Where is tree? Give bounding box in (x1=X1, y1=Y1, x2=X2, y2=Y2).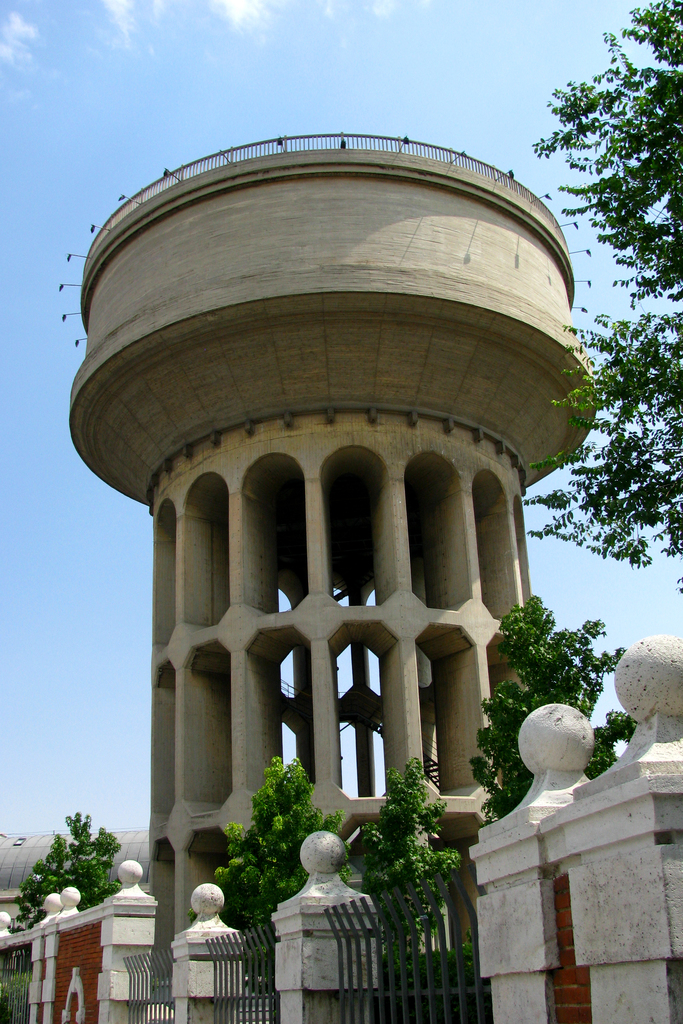
(x1=215, y1=748, x2=340, y2=1020).
